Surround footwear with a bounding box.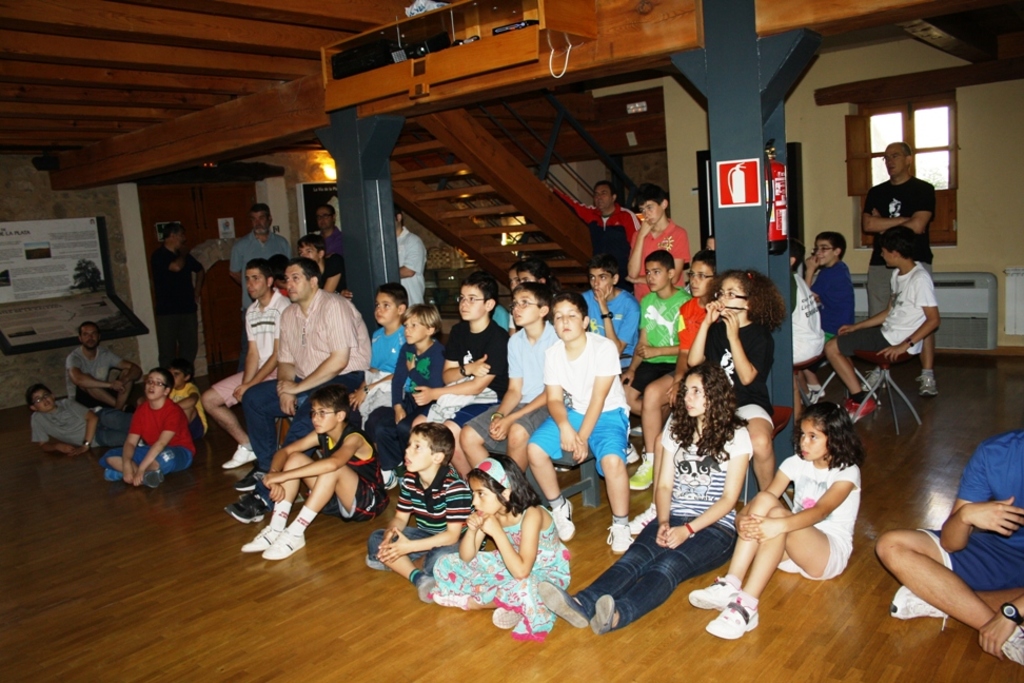
<box>224,443,260,467</box>.
